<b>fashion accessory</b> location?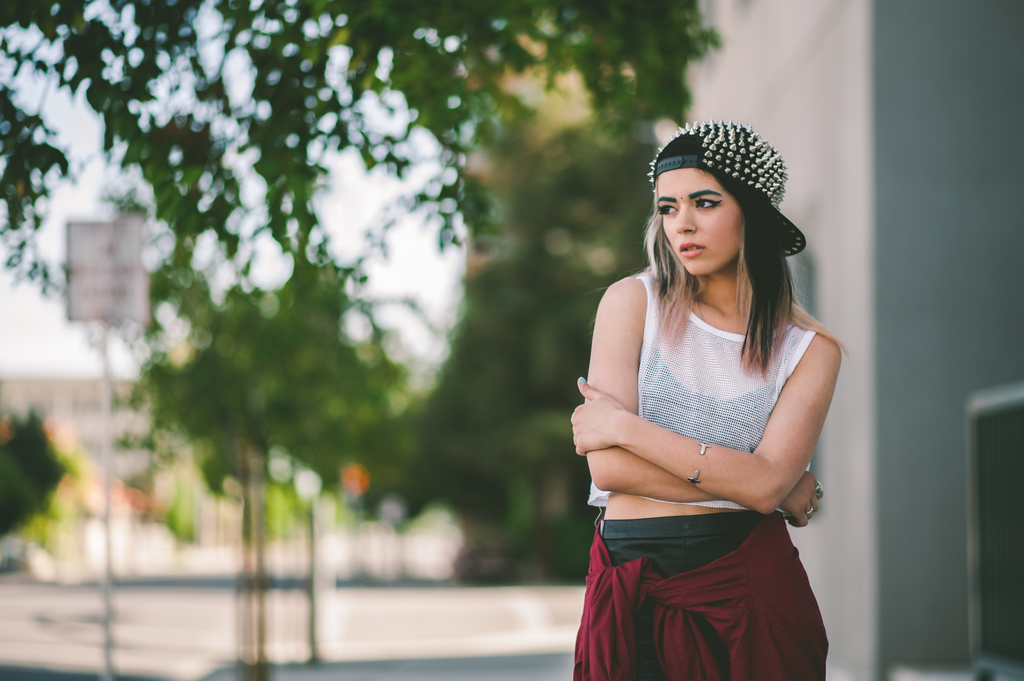
x1=646, y1=118, x2=808, y2=259
